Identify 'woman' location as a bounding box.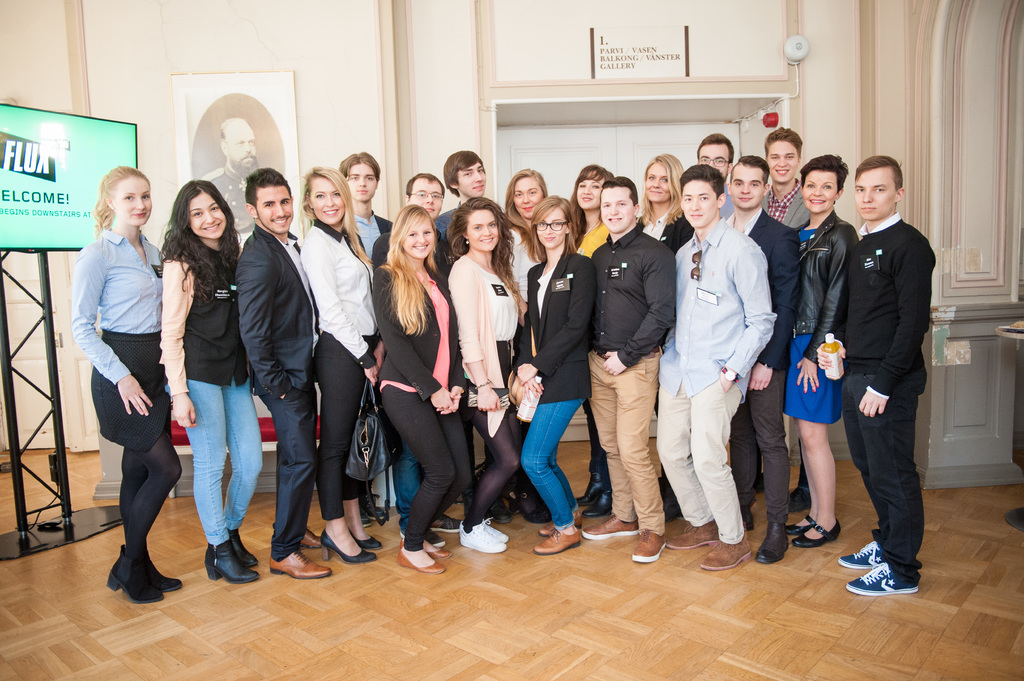
locate(785, 152, 862, 549).
